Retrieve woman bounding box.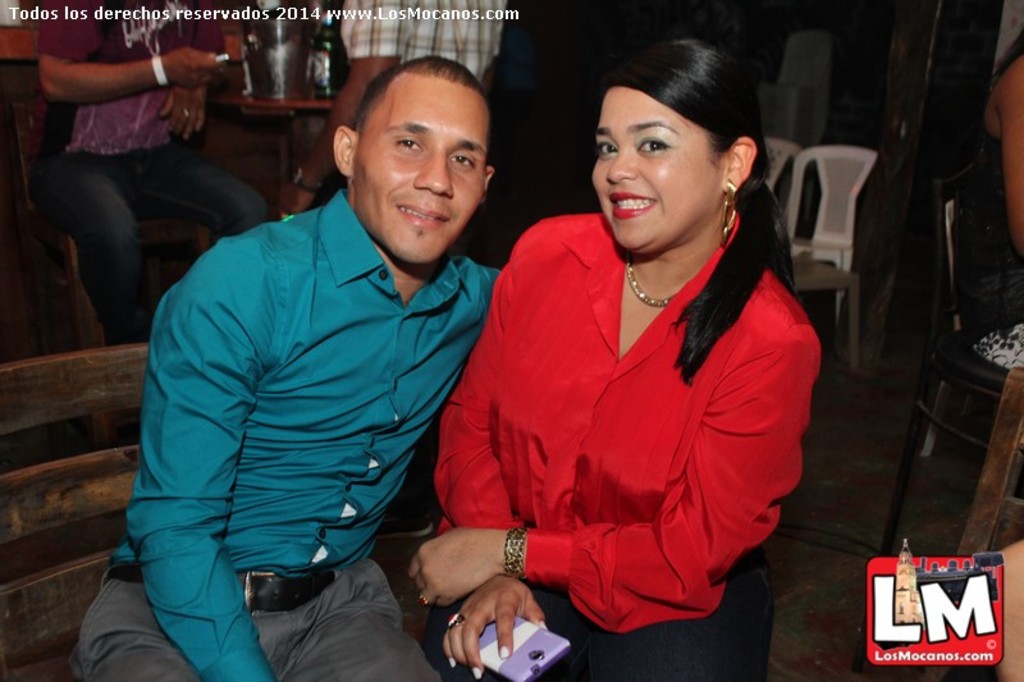
Bounding box: x1=956 y1=26 x2=1023 y2=371.
